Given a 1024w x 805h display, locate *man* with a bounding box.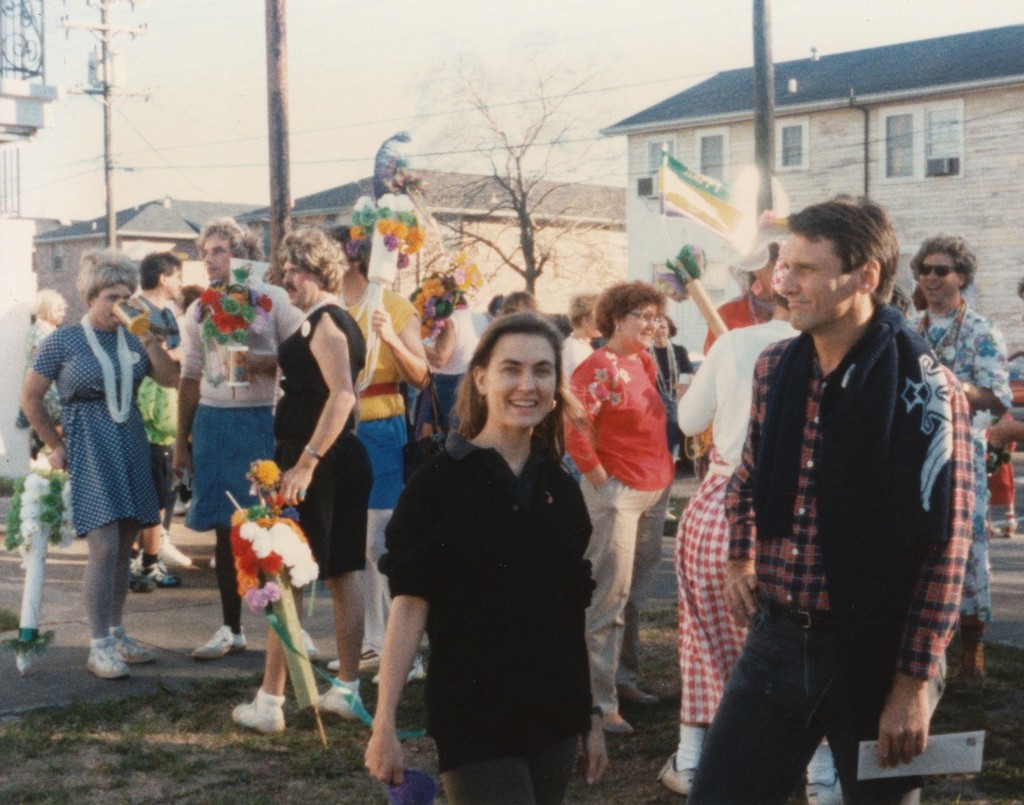
Located: [170,221,297,660].
